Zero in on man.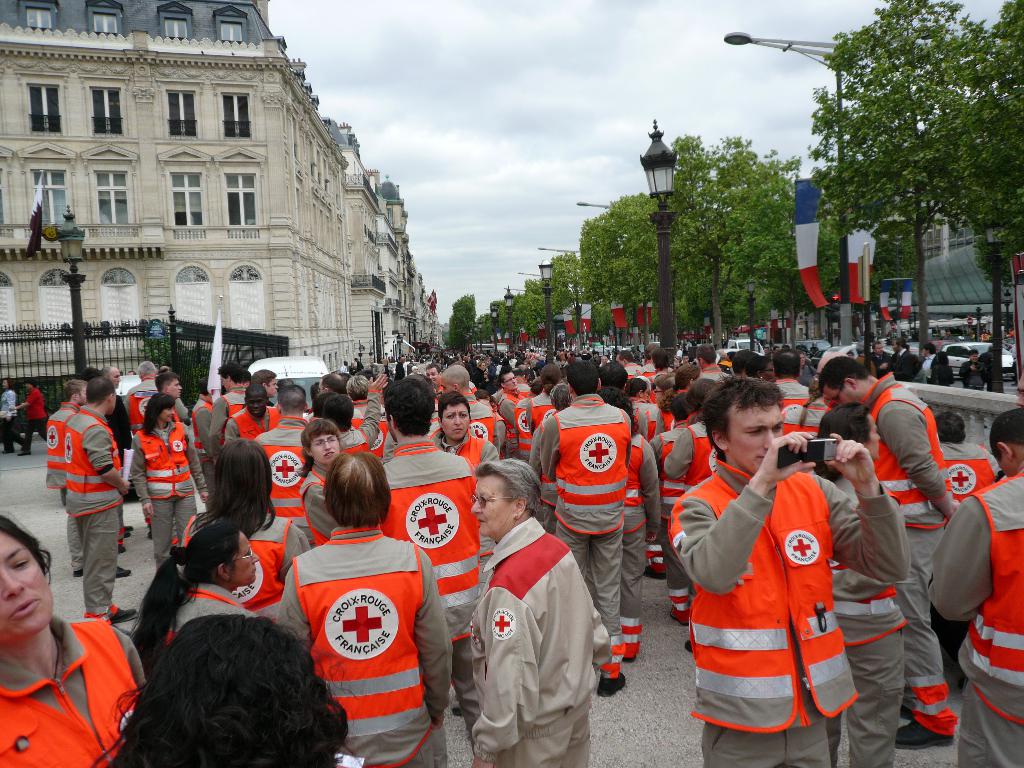
Zeroed in: bbox=(541, 358, 642, 696).
